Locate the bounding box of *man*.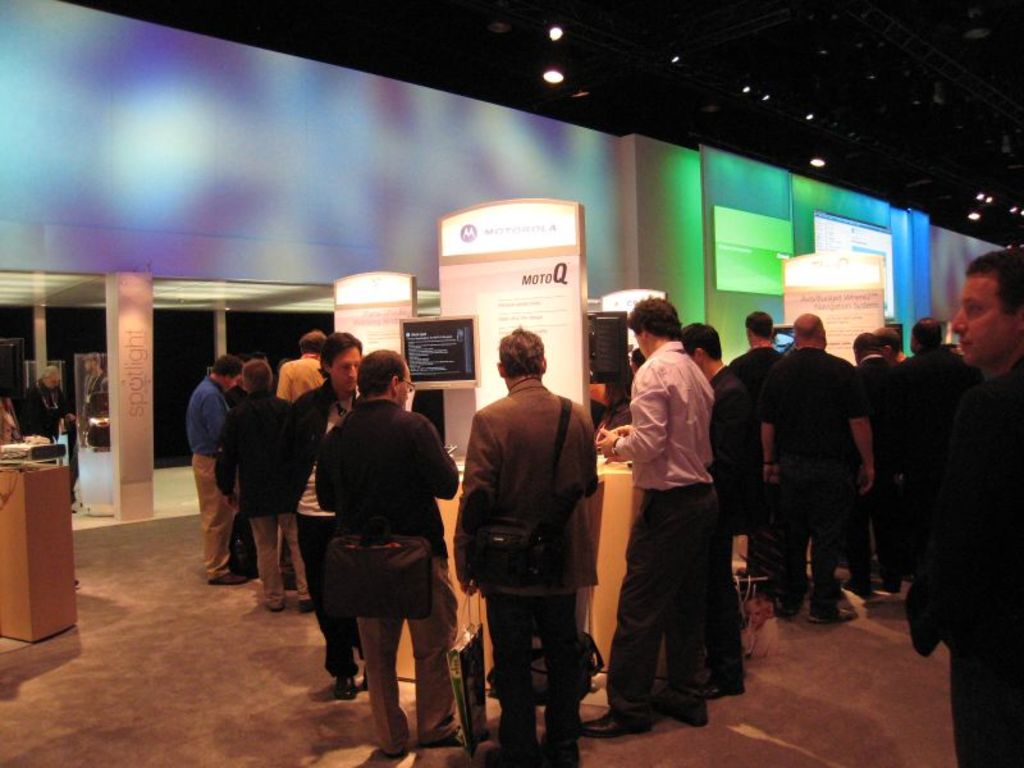
Bounding box: {"left": 273, "top": 328, "right": 330, "bottom": 590}.
